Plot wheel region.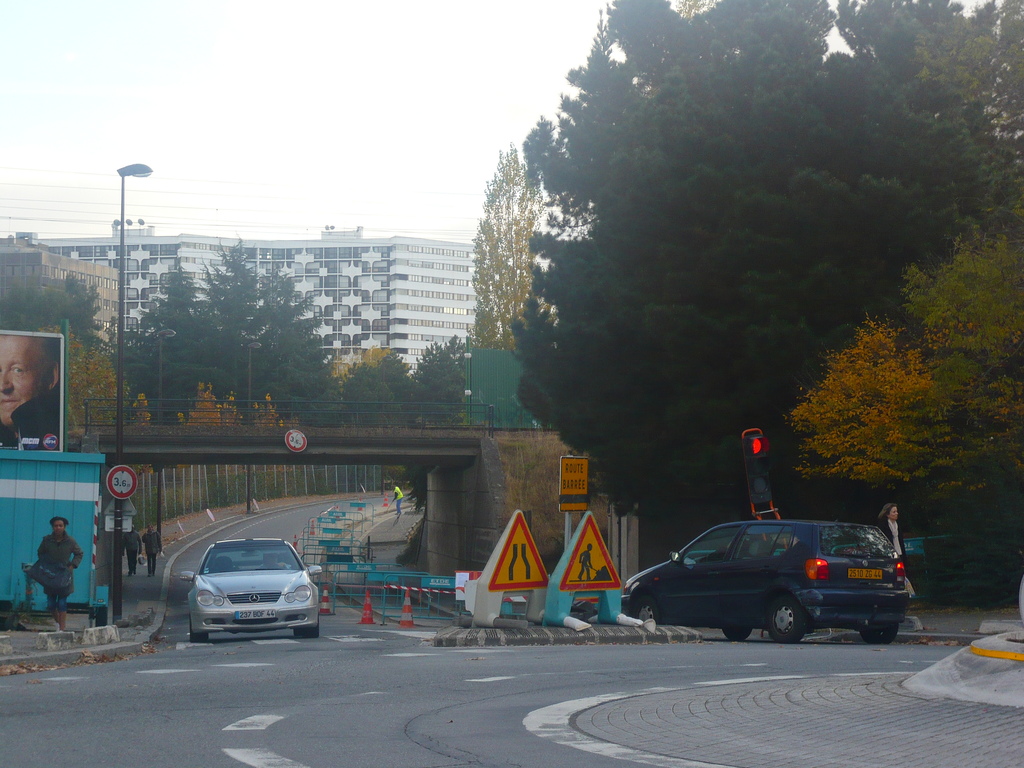
Plotted at bbox=(856, 616, 900, 646).
